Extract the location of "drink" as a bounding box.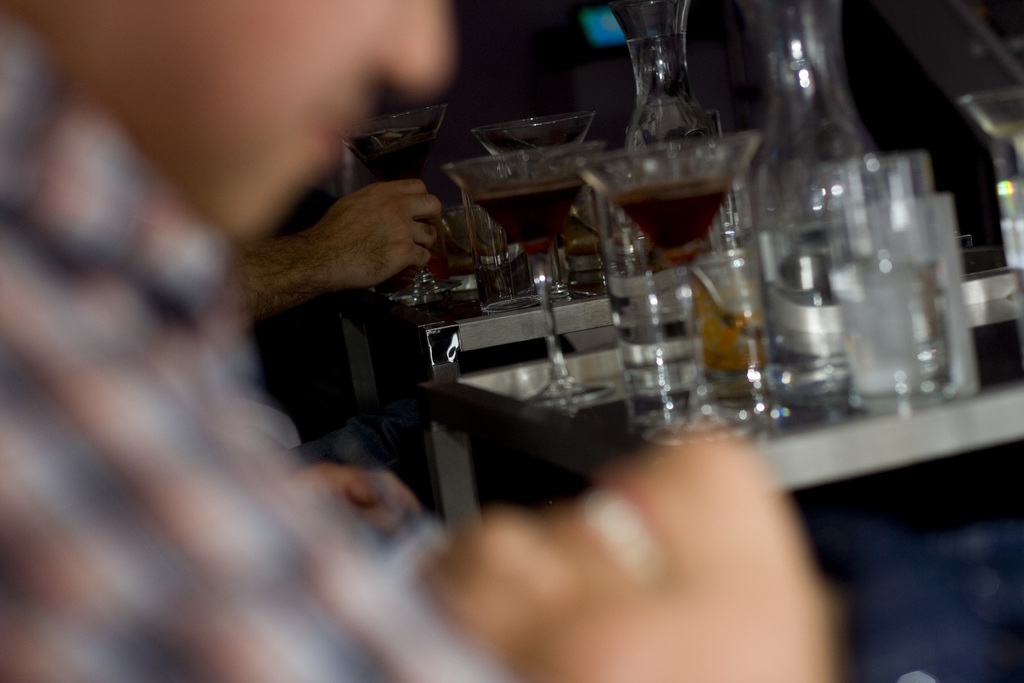
[612,179,733,263].
